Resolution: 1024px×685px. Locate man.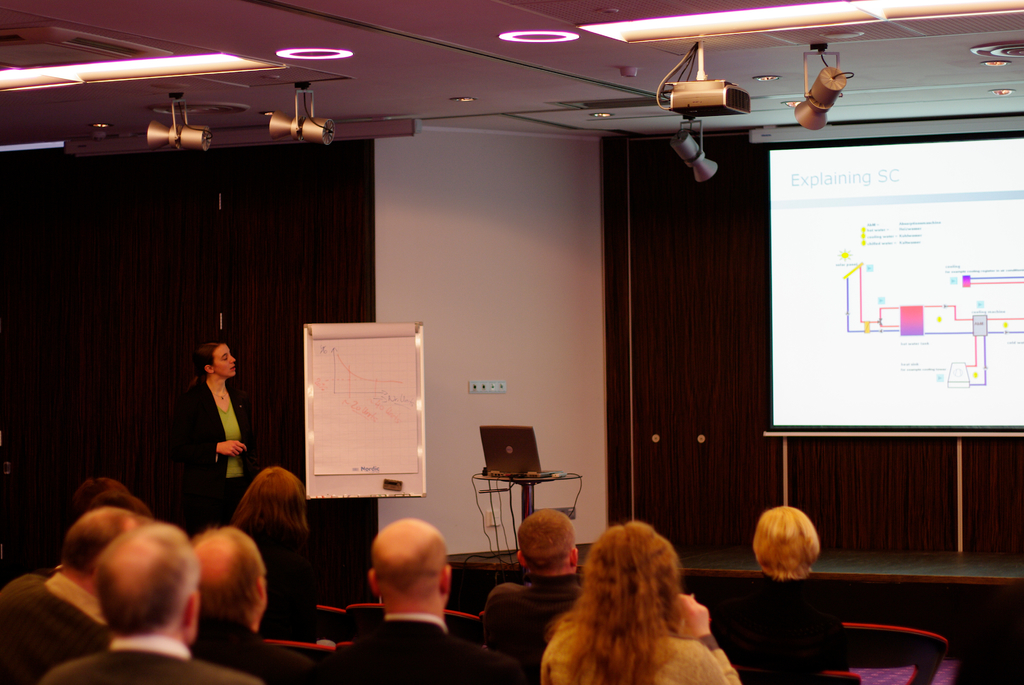
Rect(332, 526, 532, 684).
